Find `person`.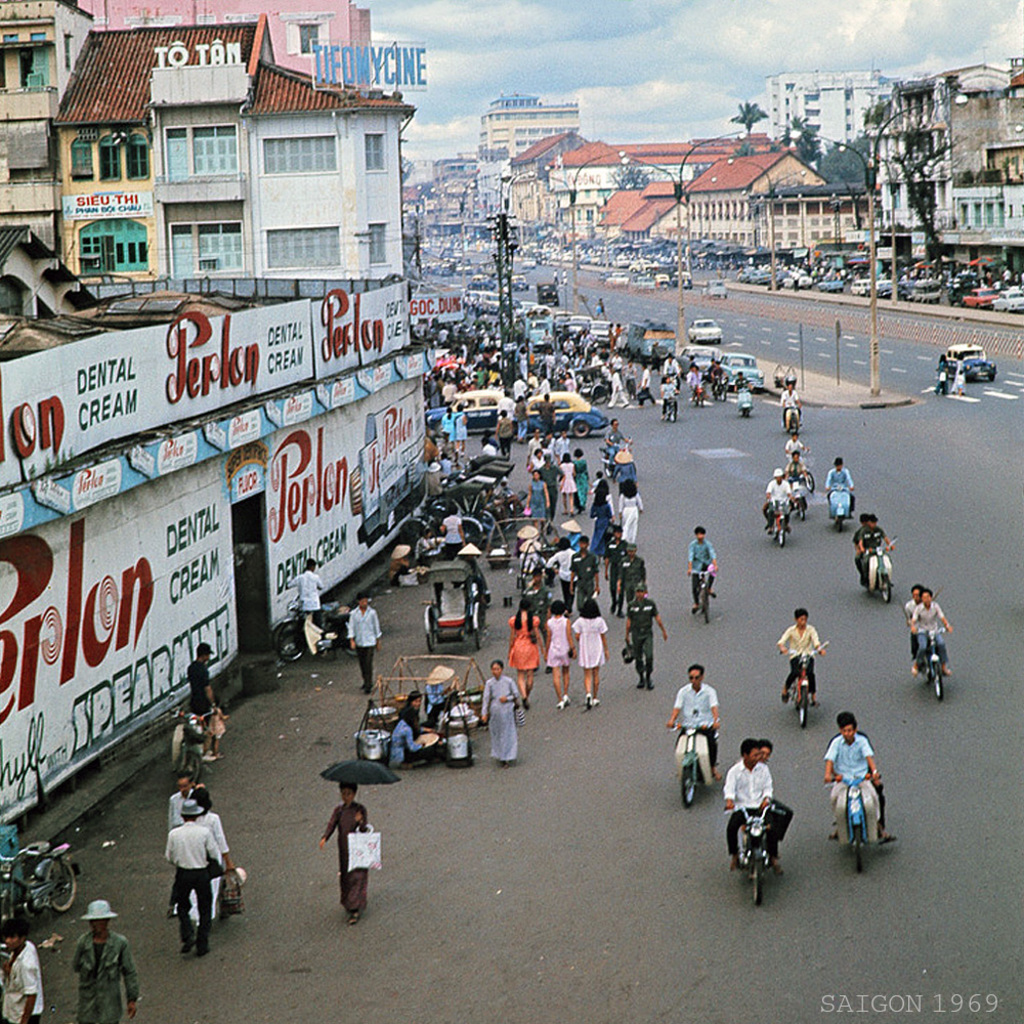
{"x1": 164, "y1": 773, "x2": 198, "y2": 906}.
